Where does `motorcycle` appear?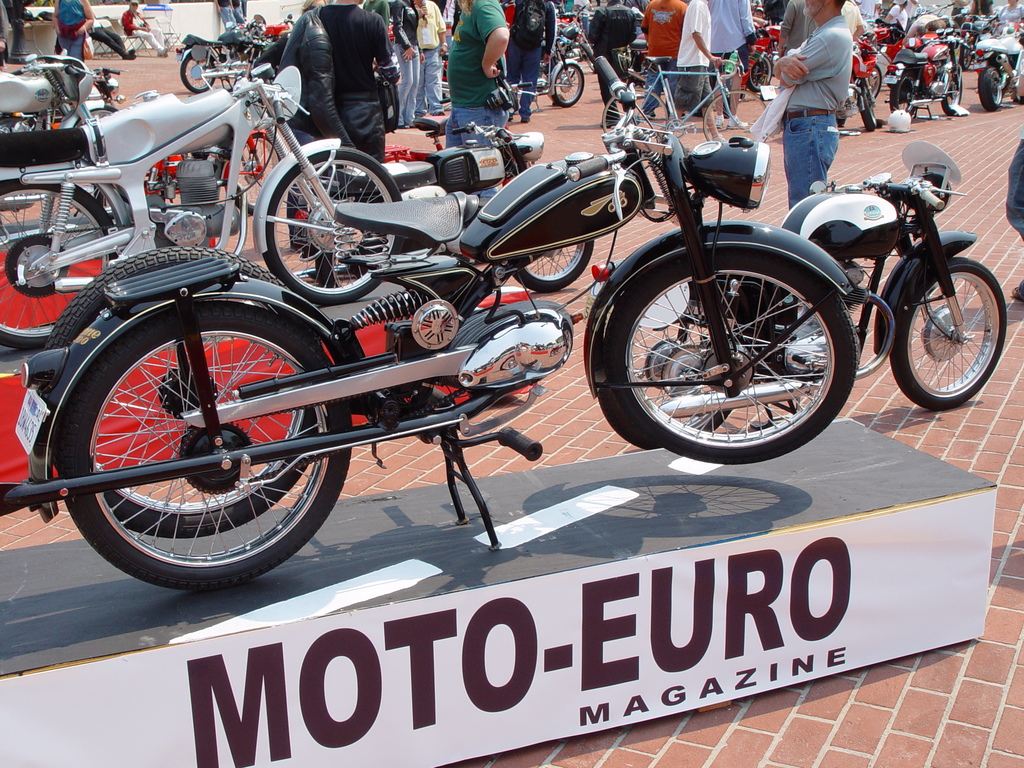
Appears at (884,23,968,122).
